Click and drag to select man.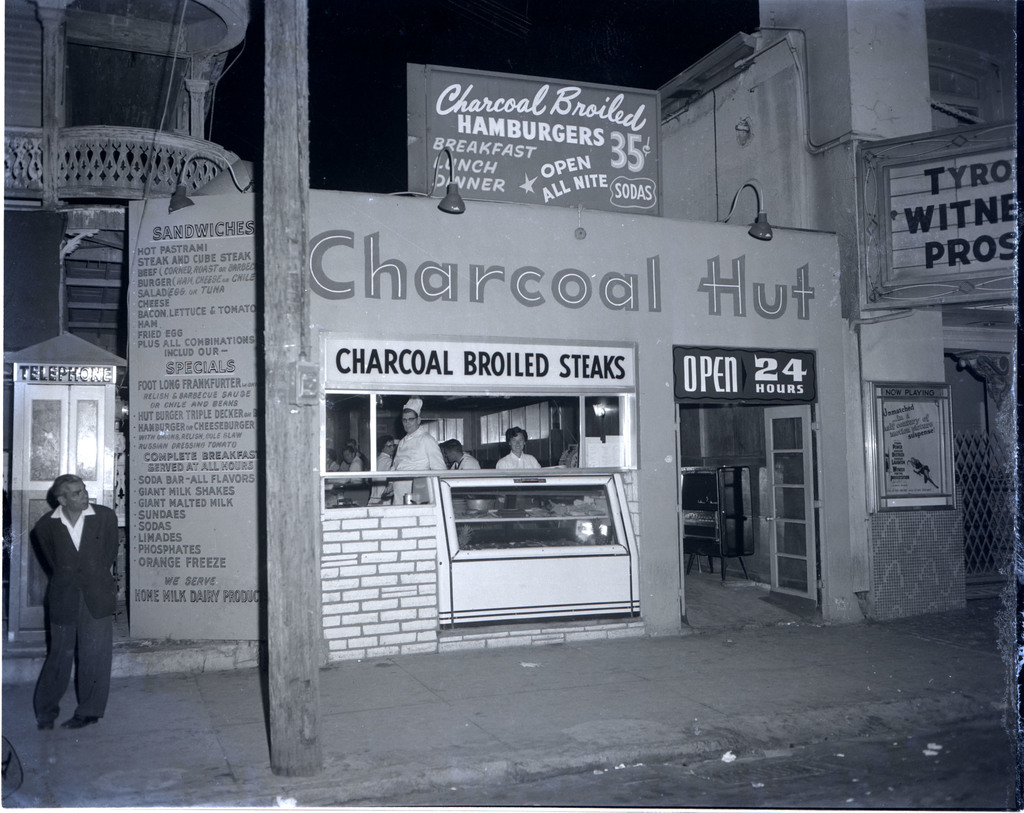
Selection: crop(326, 447, 340, 470).
